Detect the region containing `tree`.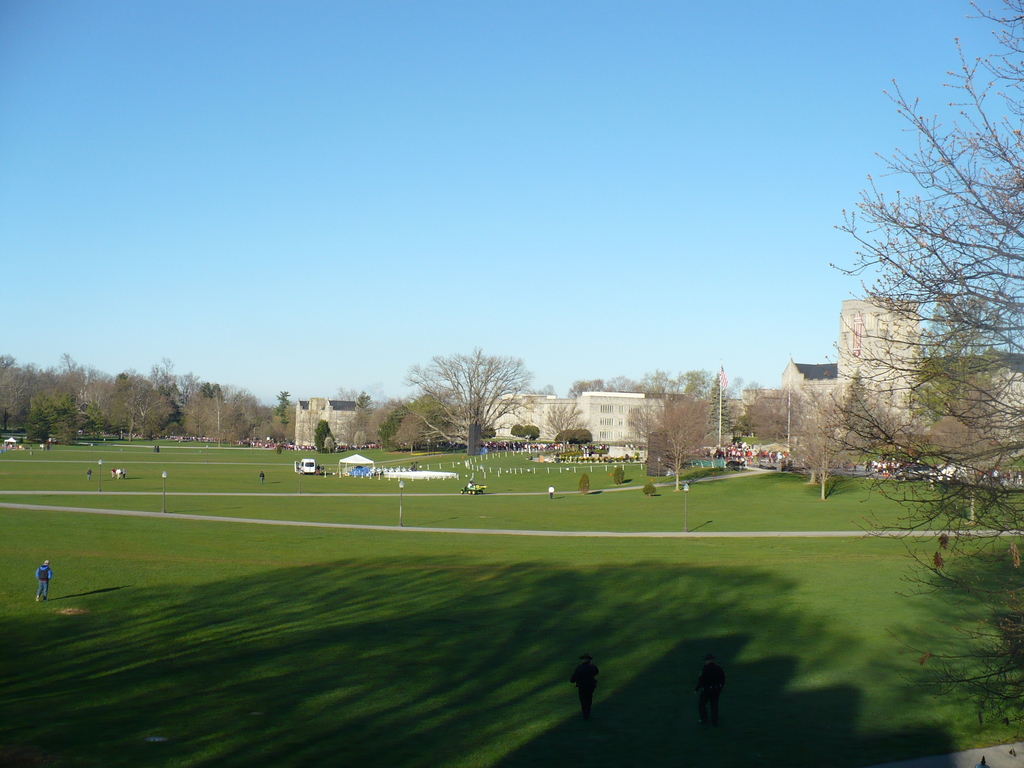
625, 371, 728, 497.
